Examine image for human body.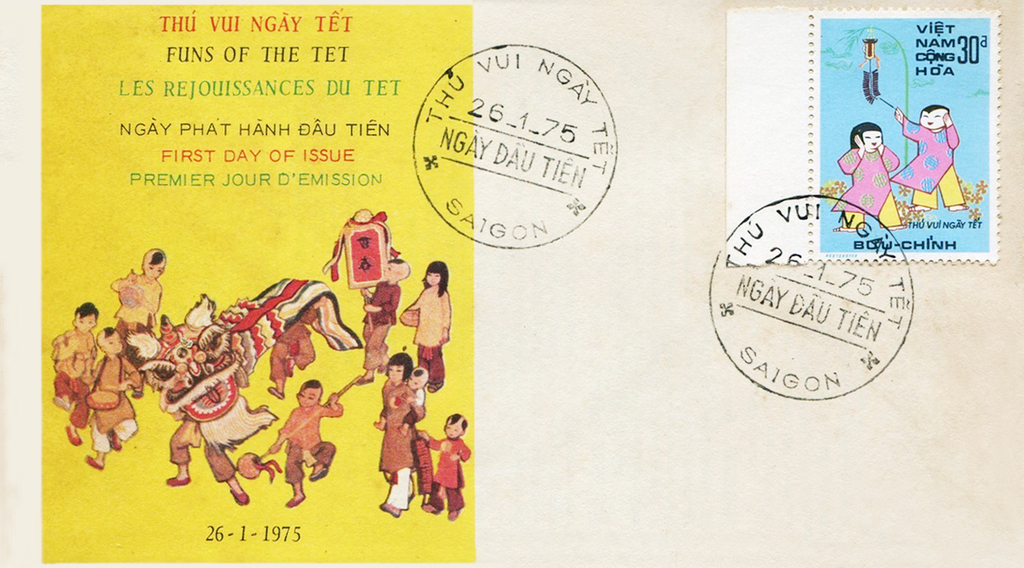
Examination result: (404,267,452,398).
